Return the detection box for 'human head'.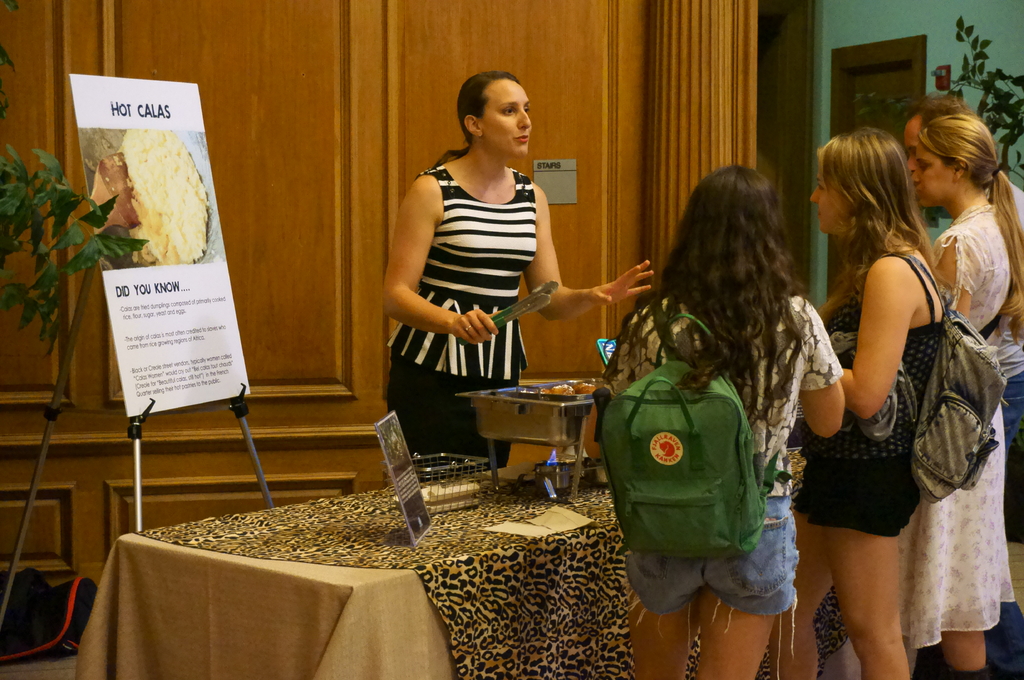
904/94/965/140.
